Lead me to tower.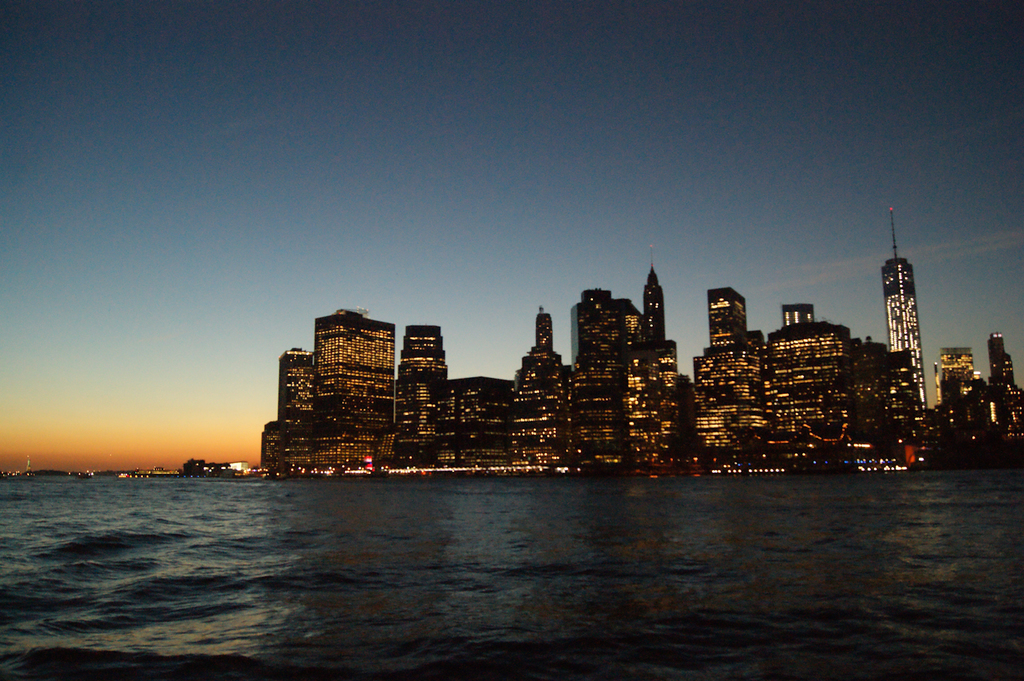
Lead to <region>273, 353, 311, 468</region>.
